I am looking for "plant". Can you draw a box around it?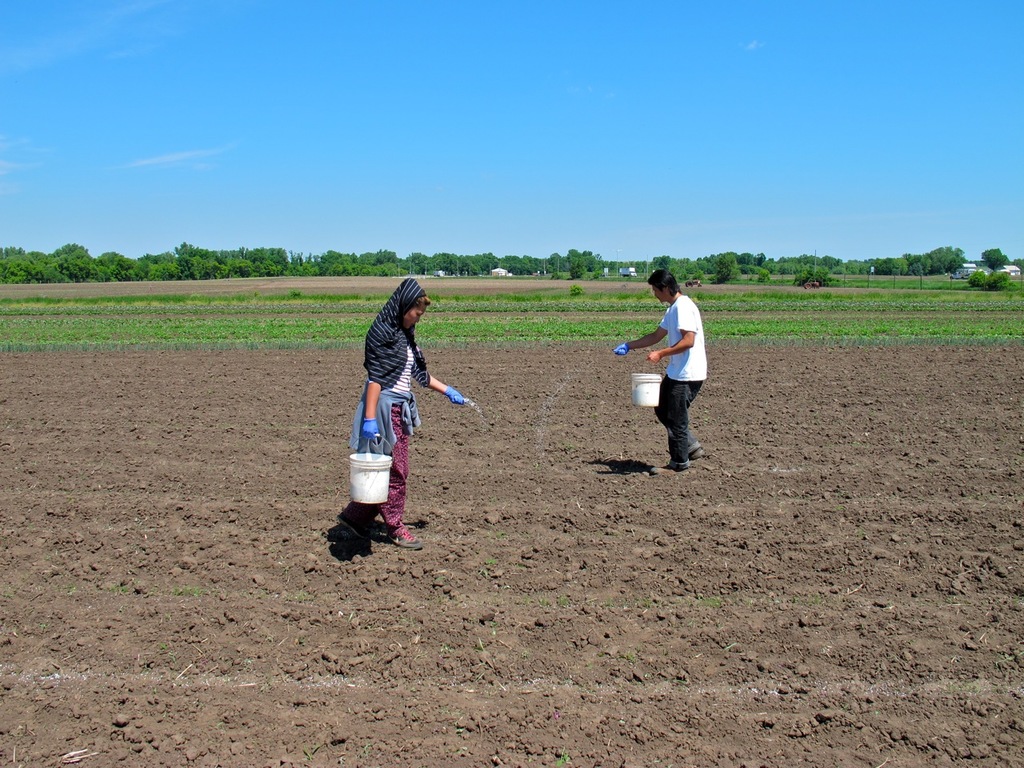
Sure, the bounding box is 569 284 584 298.
